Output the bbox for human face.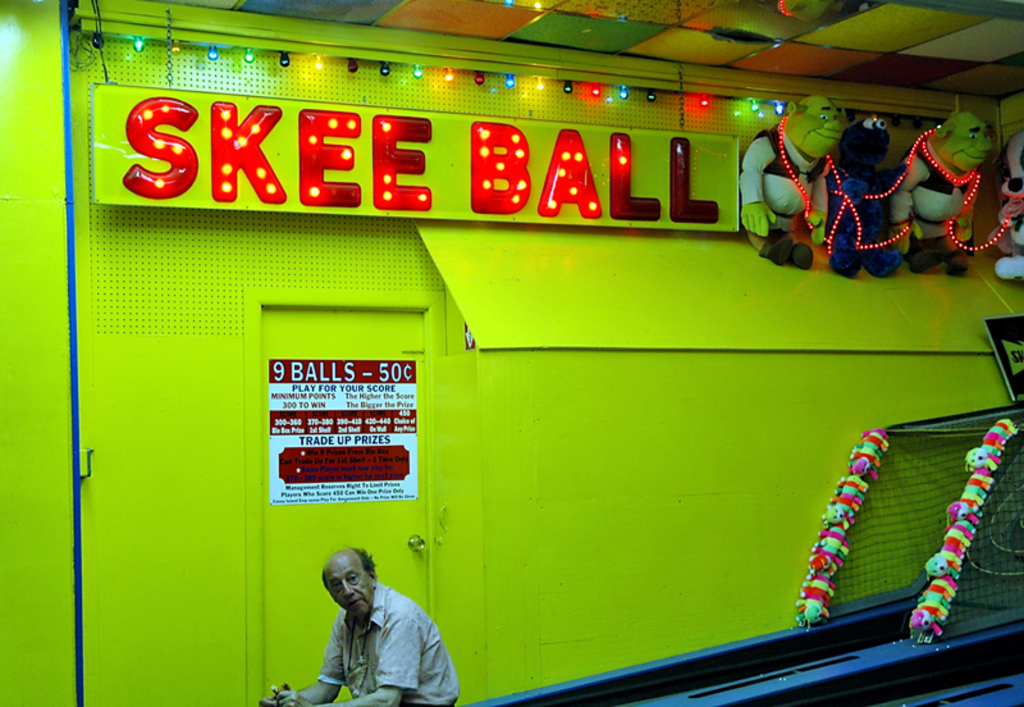
[326,557,372,616].
